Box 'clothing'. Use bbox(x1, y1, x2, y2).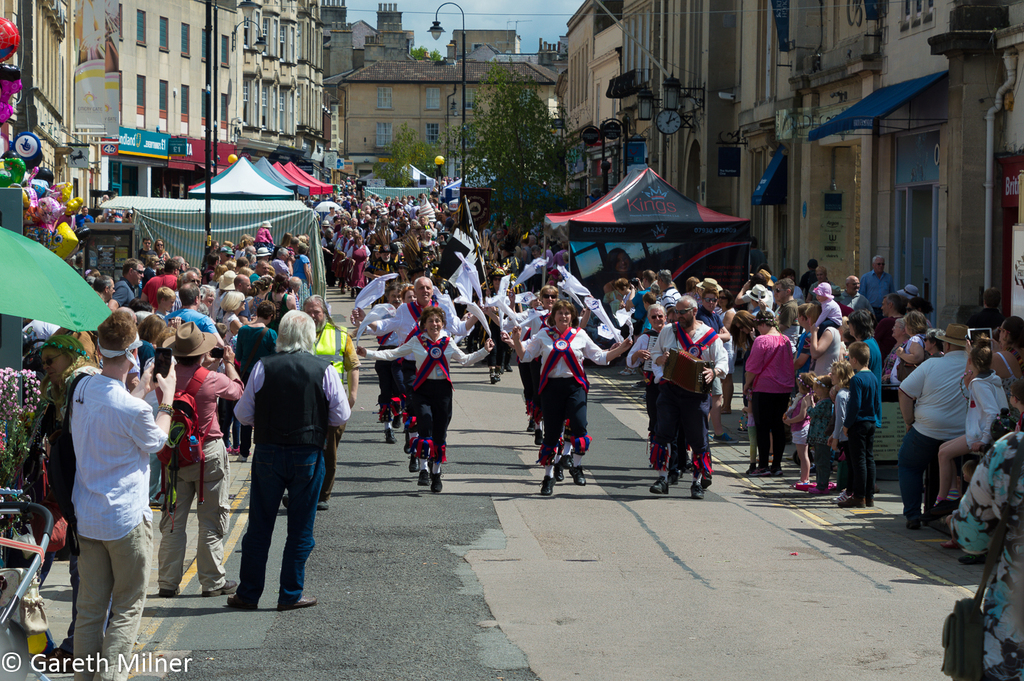
bbox(228, 303, 340, 607).
